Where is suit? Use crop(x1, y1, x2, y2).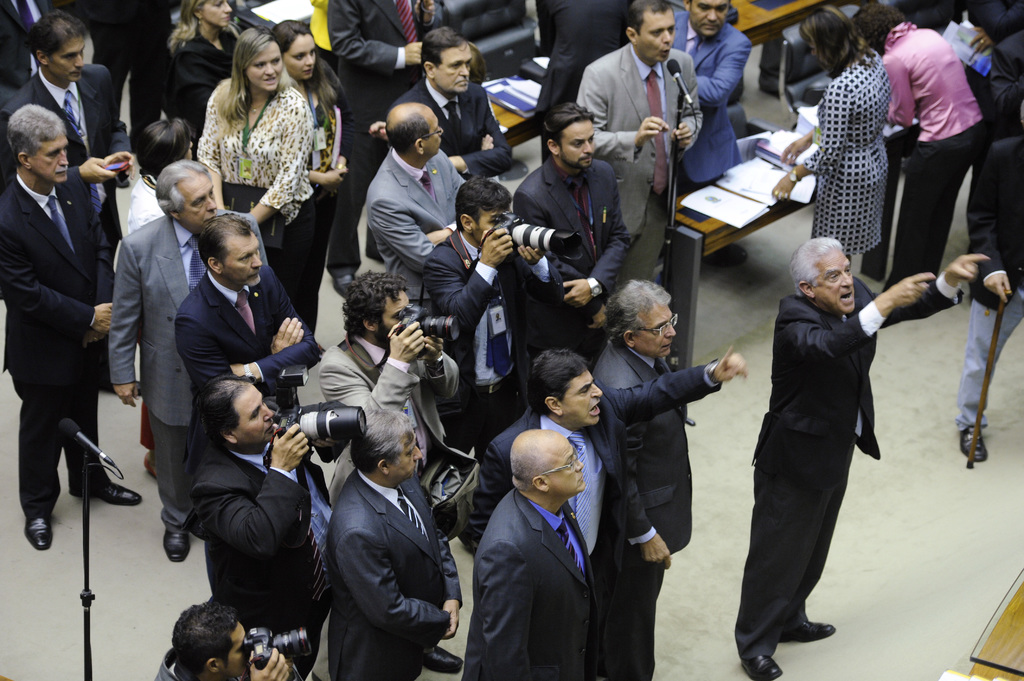
crop(178, 146, 394, 518).
